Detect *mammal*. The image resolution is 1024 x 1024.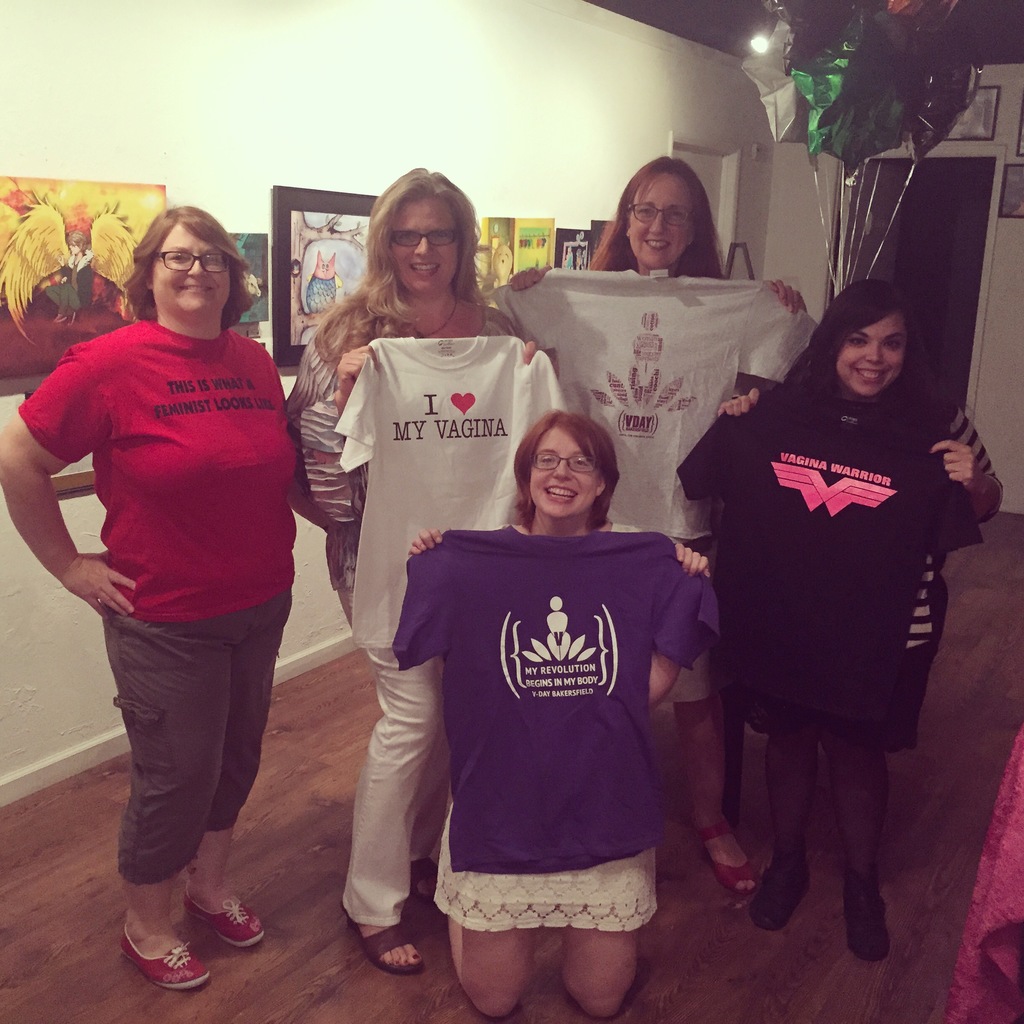
[286, 172, 543, 968].
